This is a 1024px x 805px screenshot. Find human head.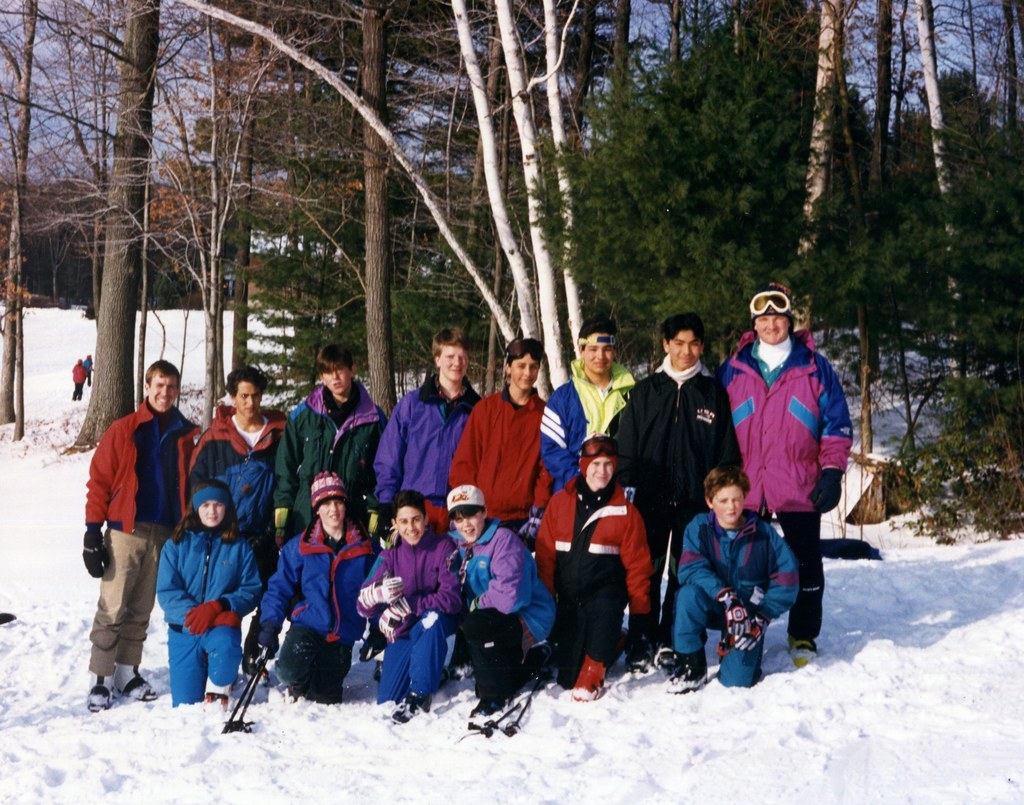
Bounding box: (223,366,266,424).
